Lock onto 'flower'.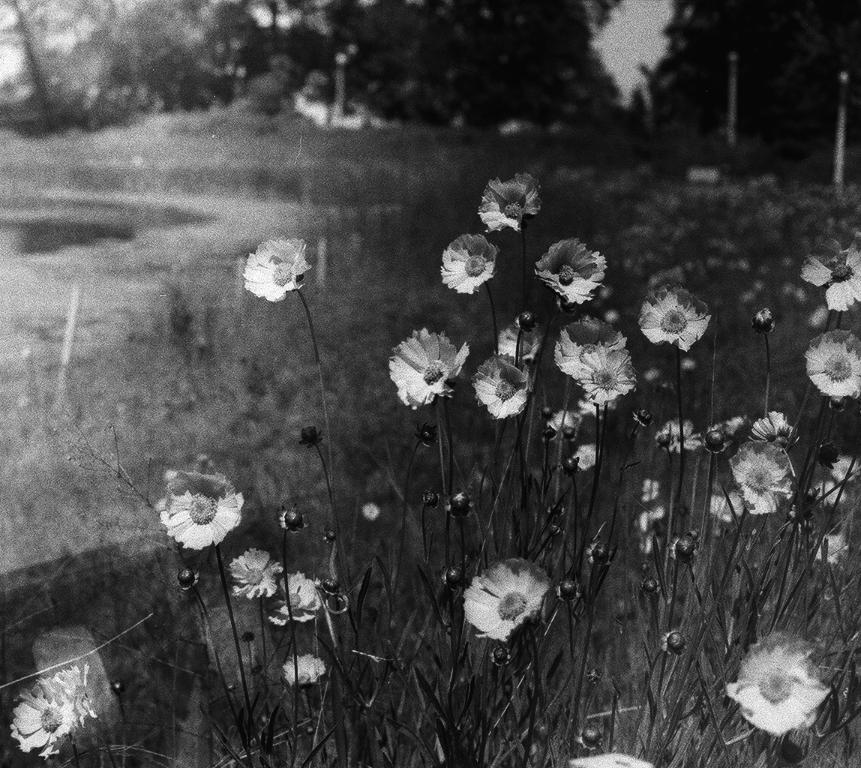
Locked: bbox(655, 421, 704, 455).
